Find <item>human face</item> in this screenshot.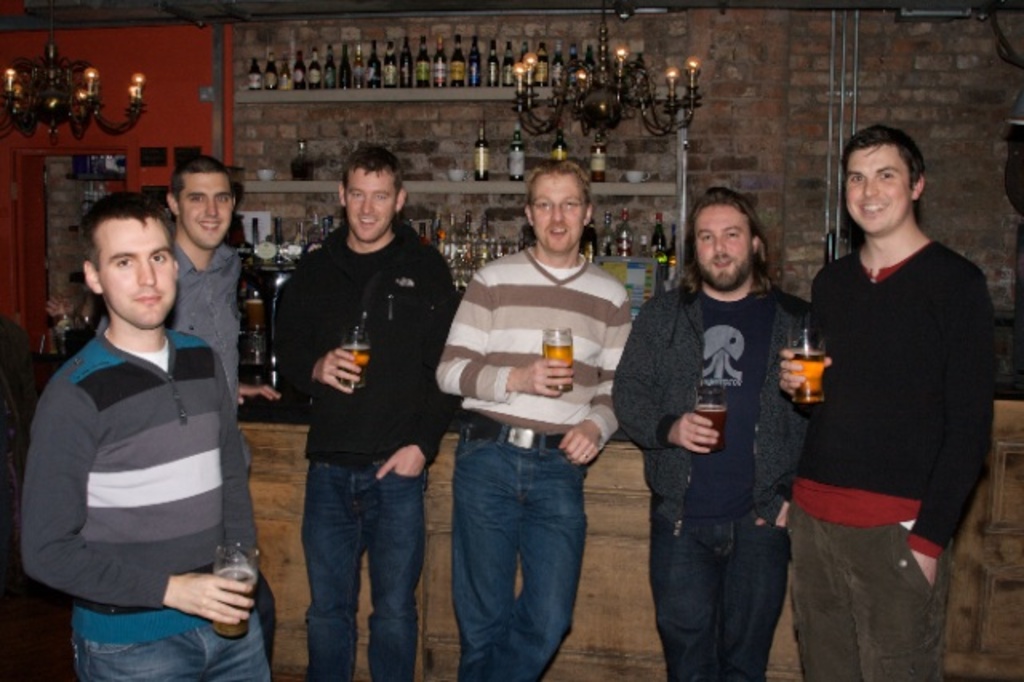
The bounding box for <item>human face</item> is 181, 176, 230, 253.
